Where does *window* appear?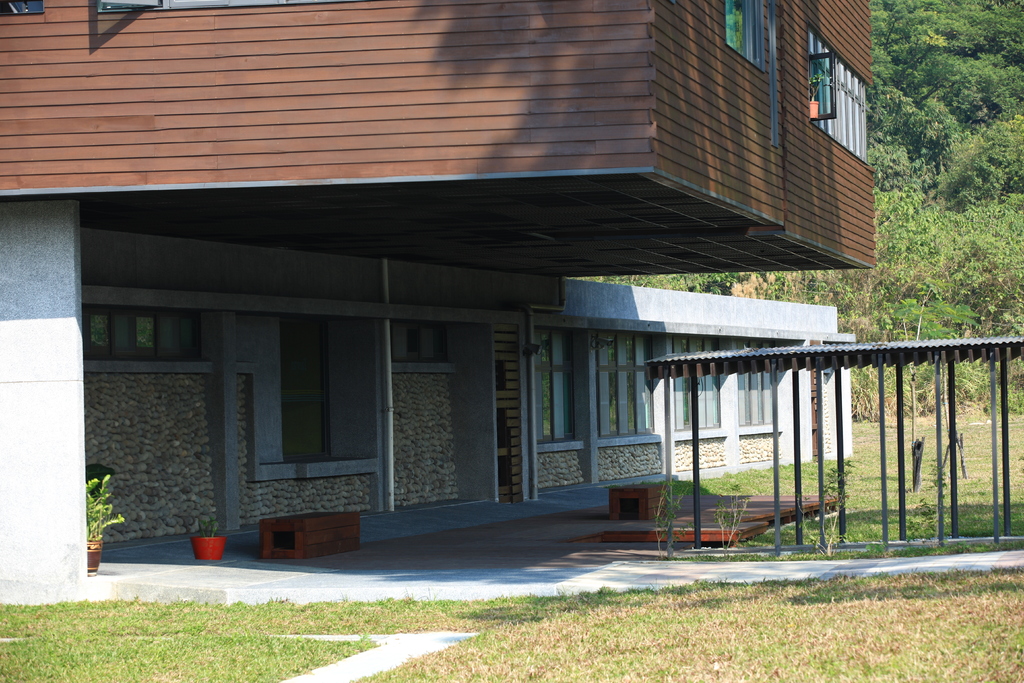
Appears at [x1=668, y1=338, x2=735, y2=444].
